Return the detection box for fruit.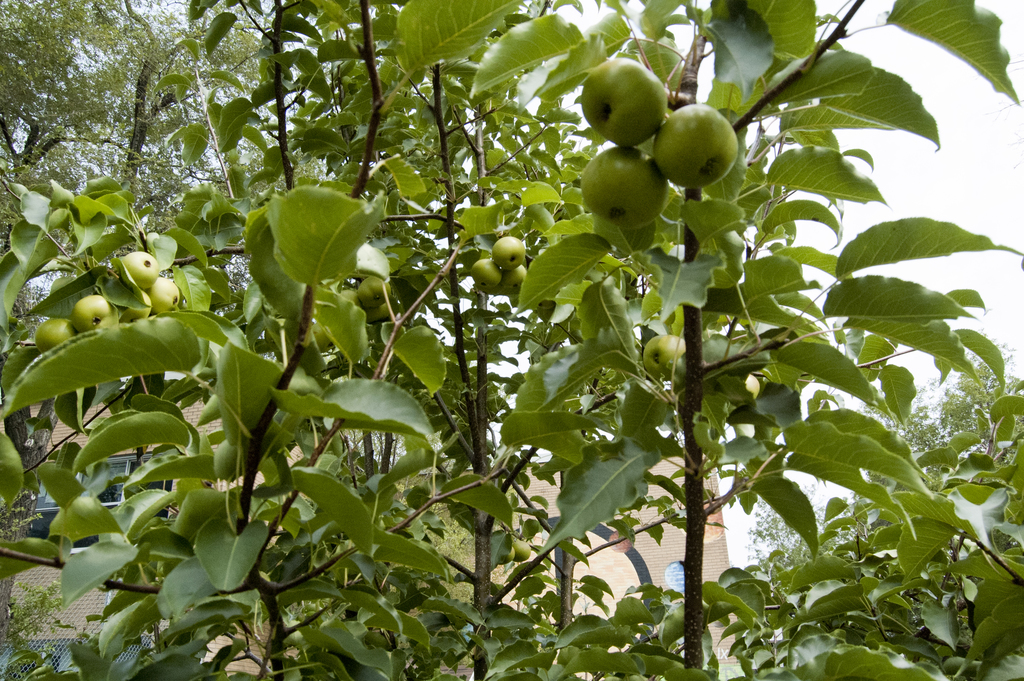
728 361 767 410.
